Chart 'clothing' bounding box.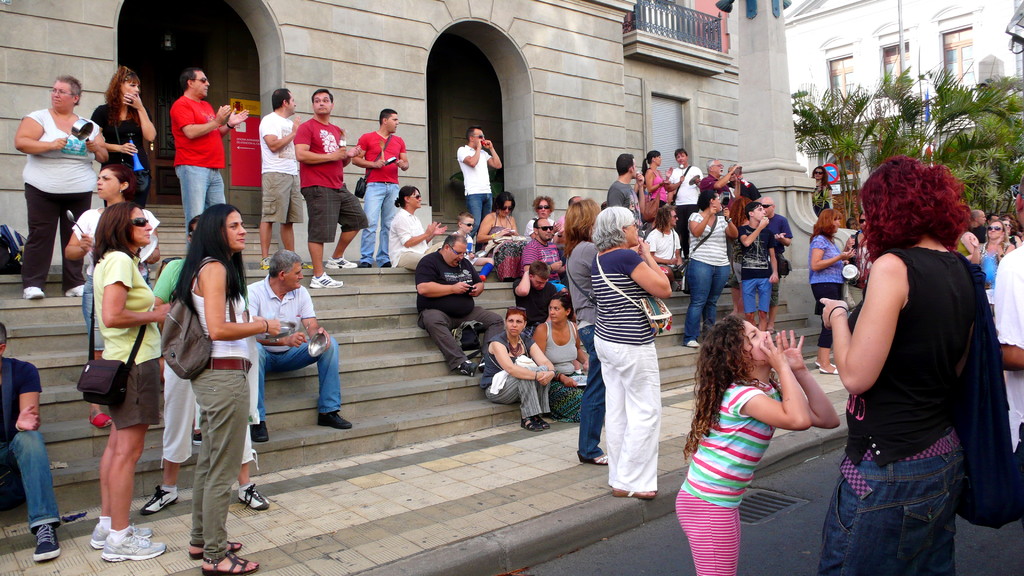
Charted: {"x1": 515, "y1": 277, "x2": 557, "y2": 337}.
